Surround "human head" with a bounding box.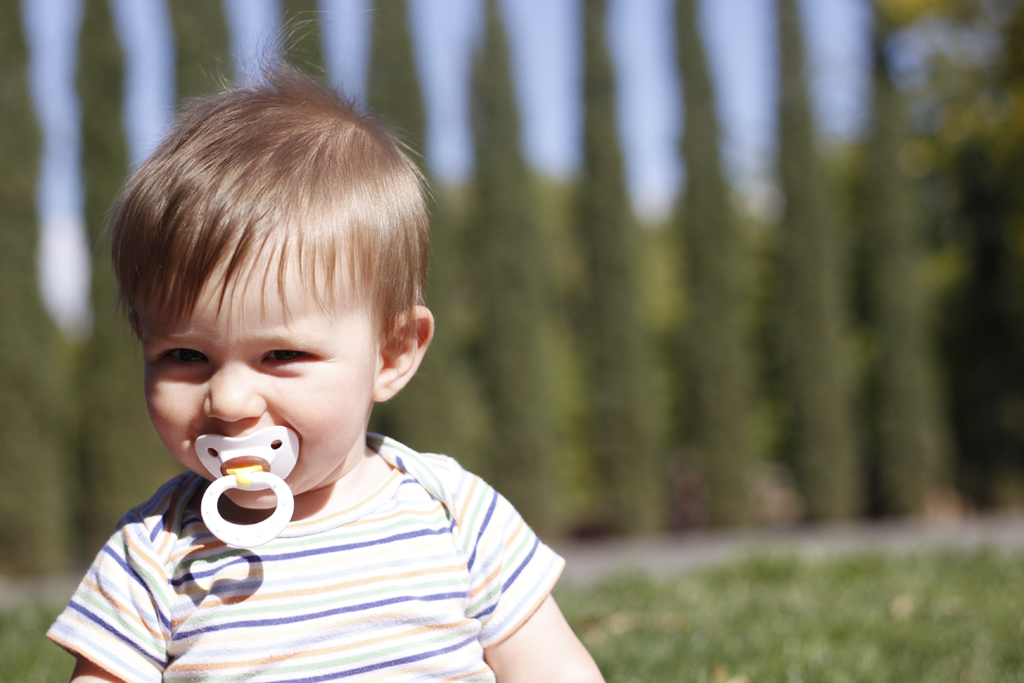
[left=110, top=83, right=428, bottom=520].
